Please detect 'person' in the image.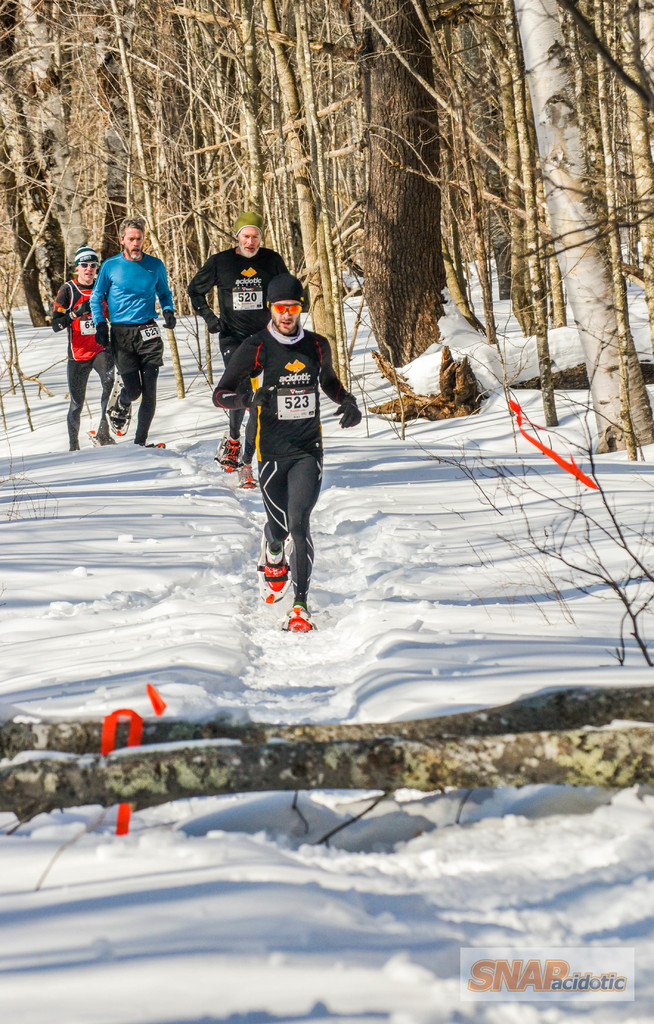
[x1=234, y1=243, x2=343, y2=630].
